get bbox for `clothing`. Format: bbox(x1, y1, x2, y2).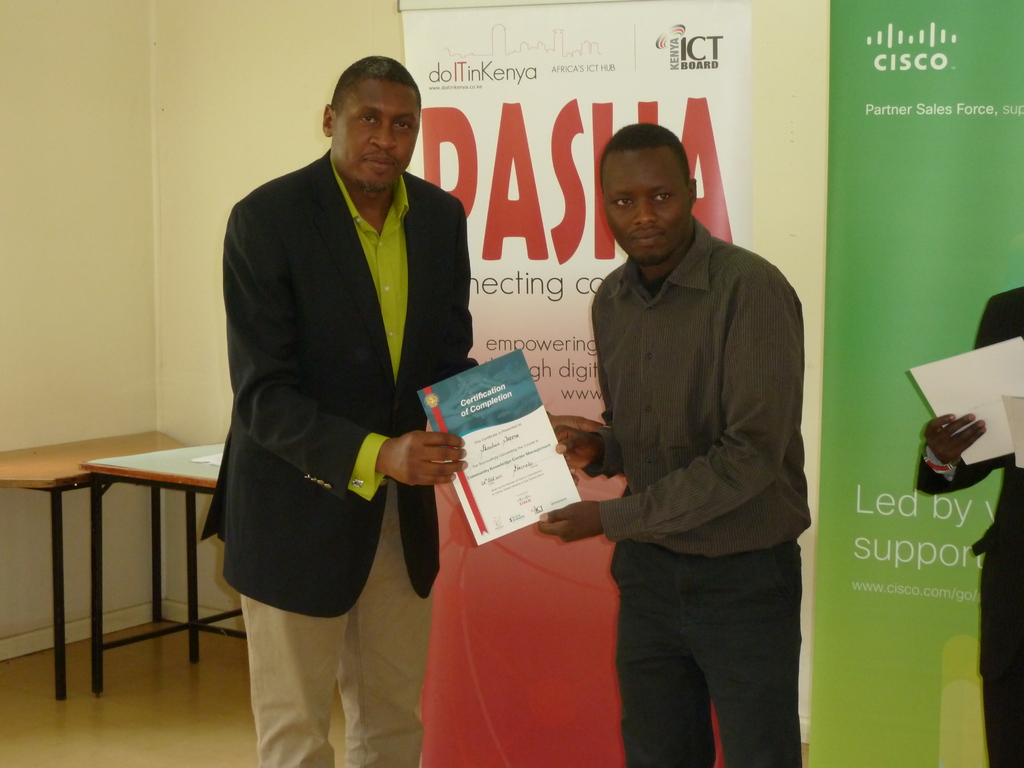
bbox(912, 286, 1023, 767).
